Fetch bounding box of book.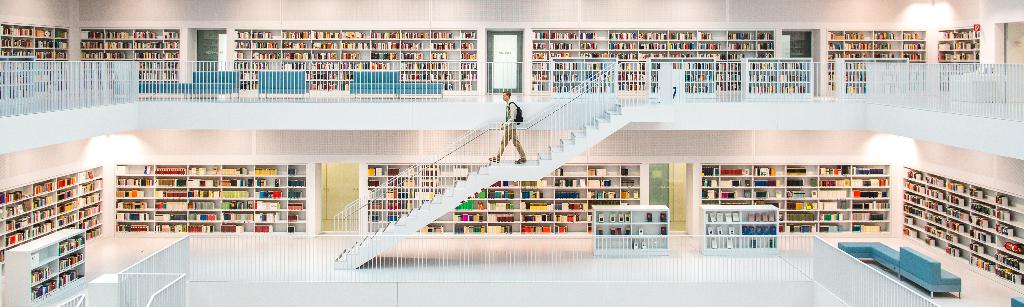
Bbox: pyautogui.locateOnScreen(642, 238, 648, 253).
